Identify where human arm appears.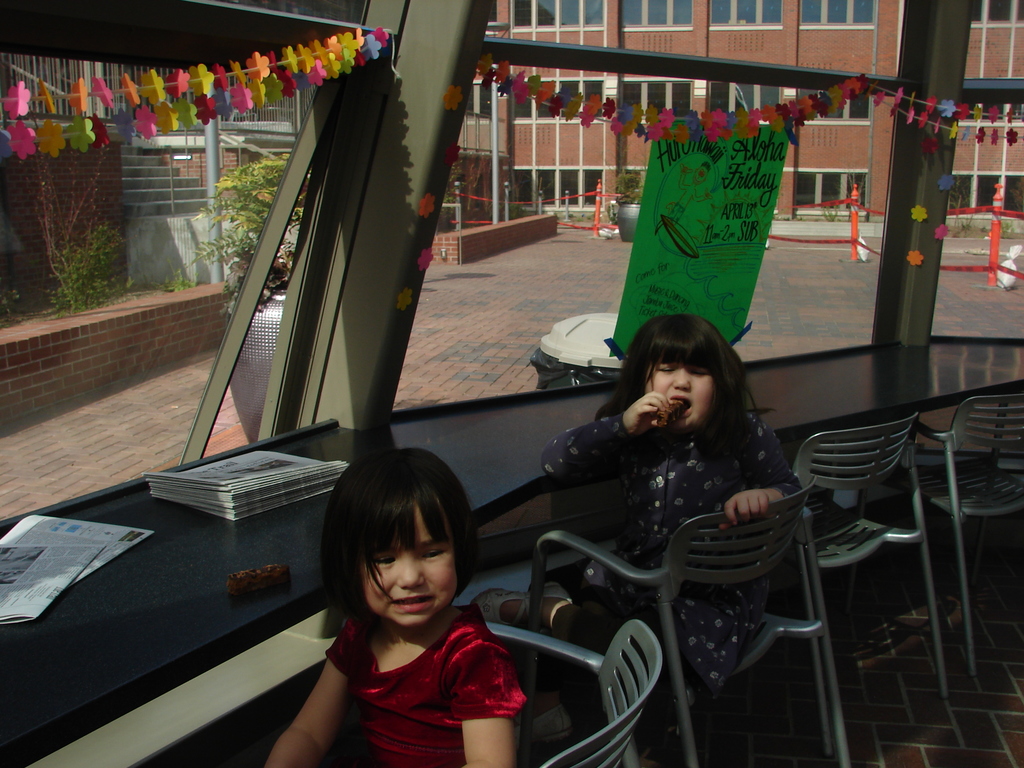
Appears at box(514, 407, 678, 471).
